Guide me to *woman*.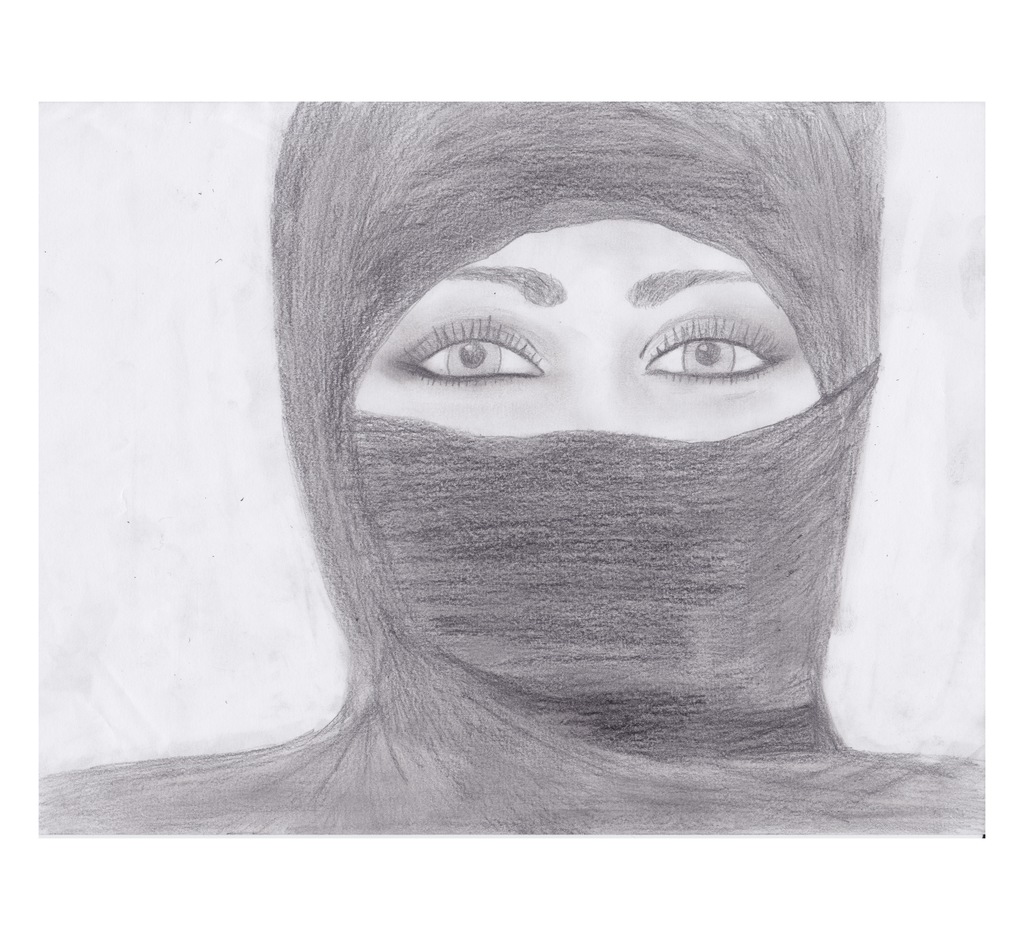
Guidance: 63, 72, 1020, 841.
